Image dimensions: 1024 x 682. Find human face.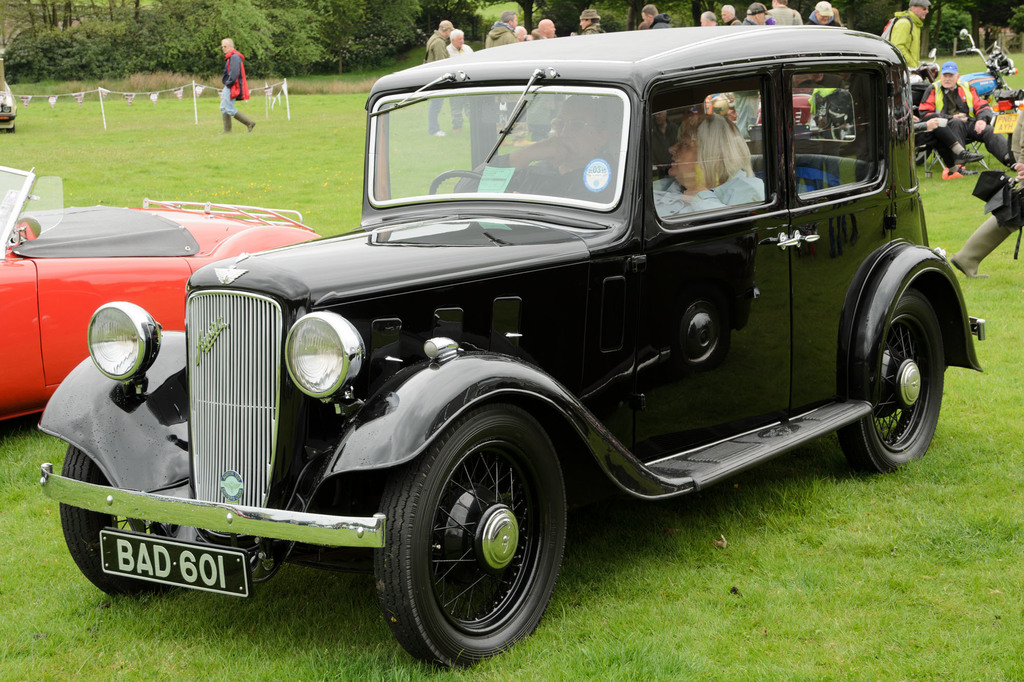
detection(222, 42, 230, 53).
